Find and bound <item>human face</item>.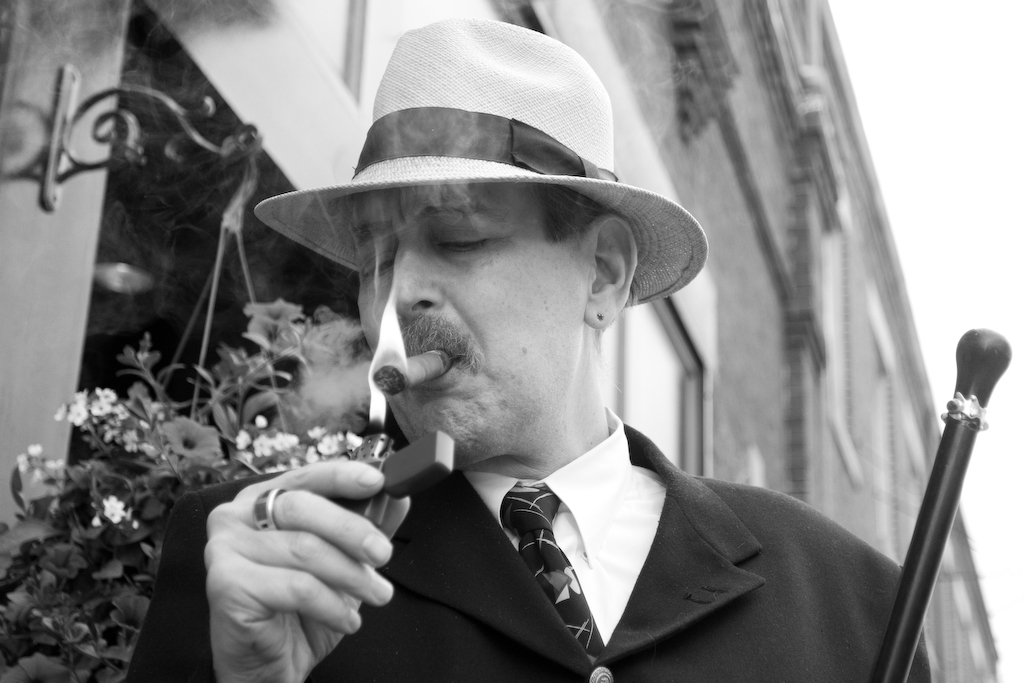
Bound: region(355, 183, 593, 476).
